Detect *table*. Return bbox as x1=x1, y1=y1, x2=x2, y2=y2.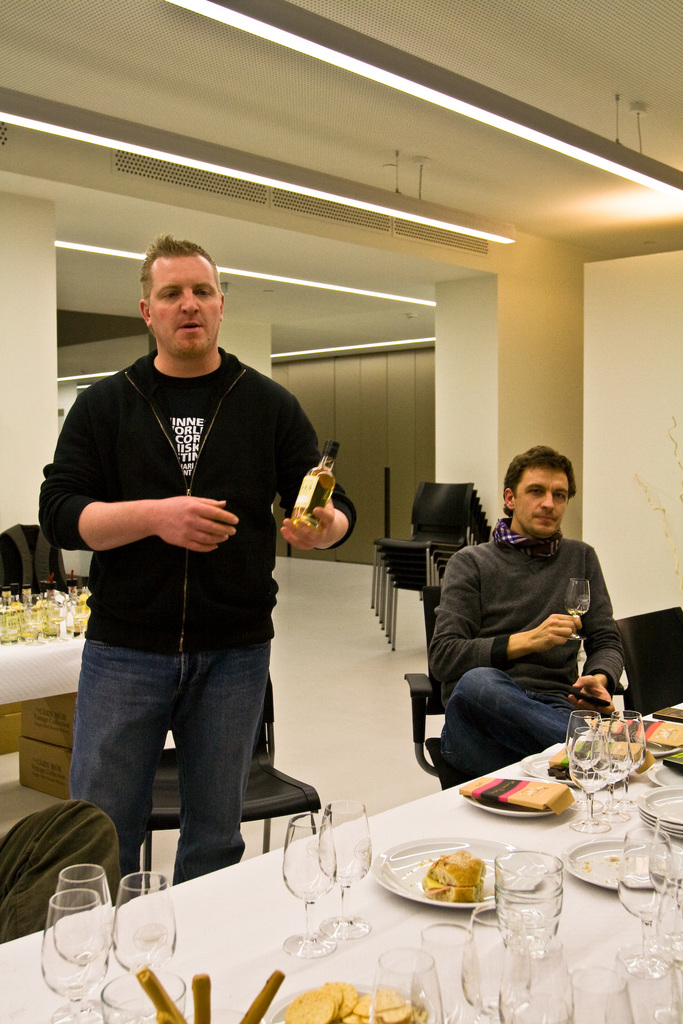
x1=0, y1=589, x2=88, y2=710.
